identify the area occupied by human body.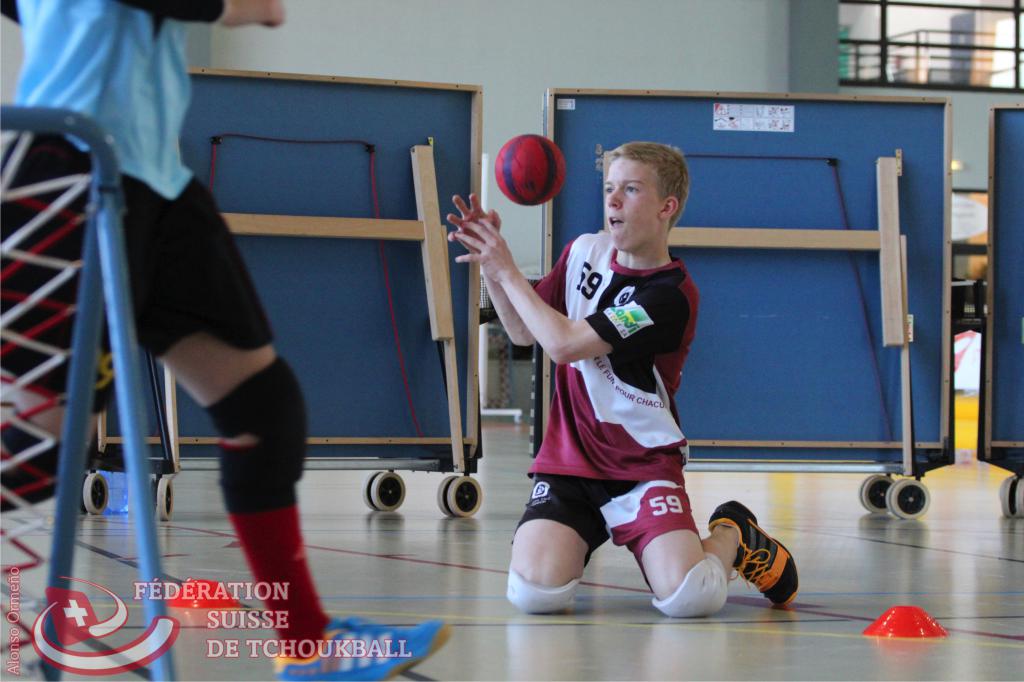
Area: select_region(0, 0, 447, 681).
